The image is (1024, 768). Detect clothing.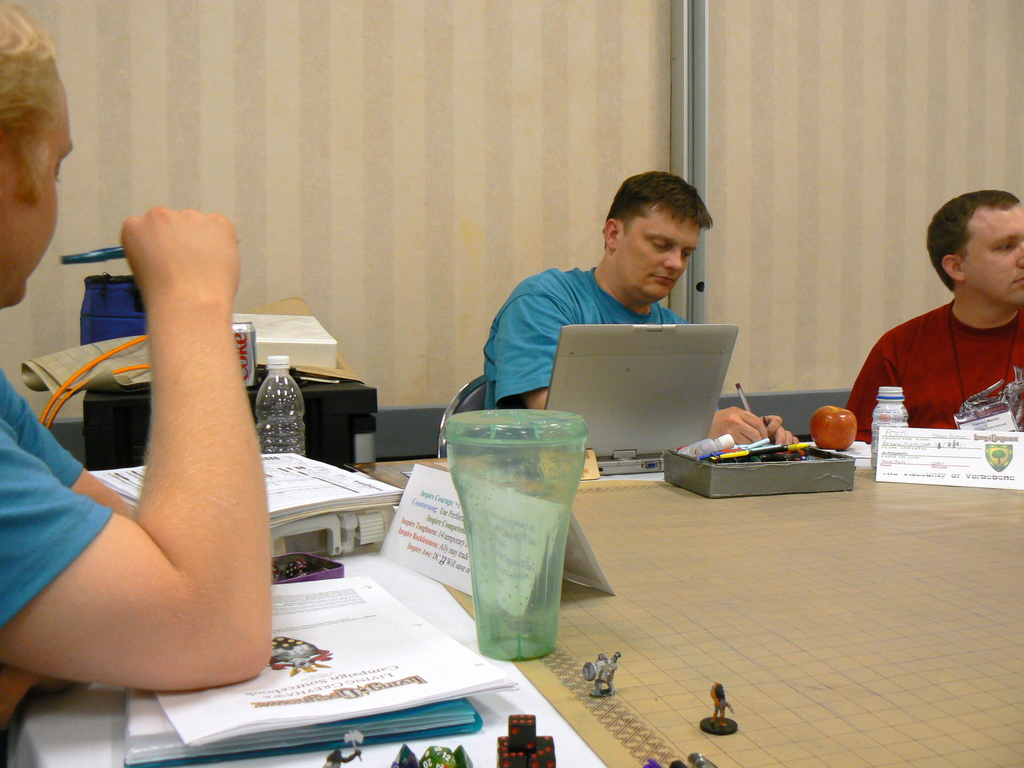
Detection: x1=484, y1=269, x2=687, y2=411.
